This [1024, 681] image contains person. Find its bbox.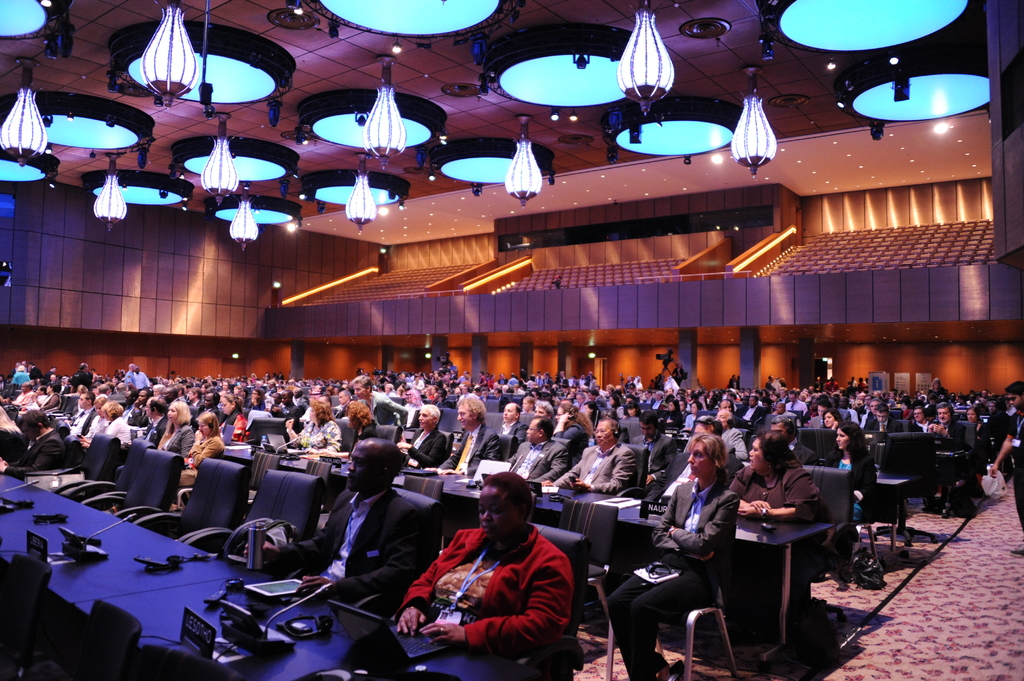
[609,395,625,419].
